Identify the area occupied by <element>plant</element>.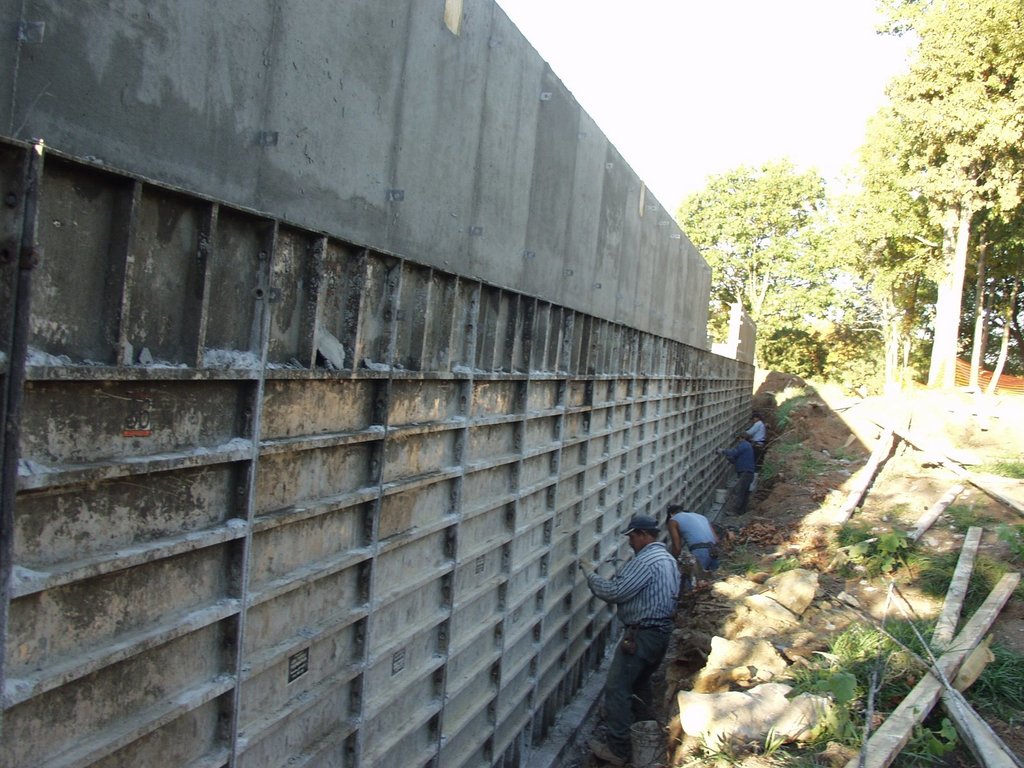
Area: crop(809, 605, 911, 705).
